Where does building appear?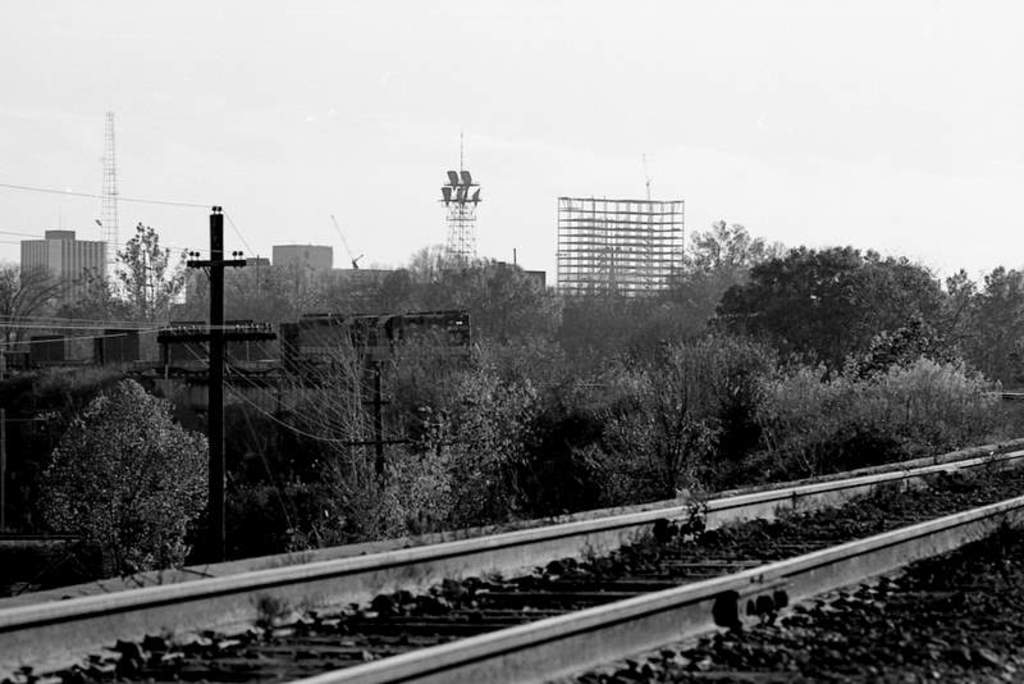
Appears at select_region(558, 192, 689, 297).
